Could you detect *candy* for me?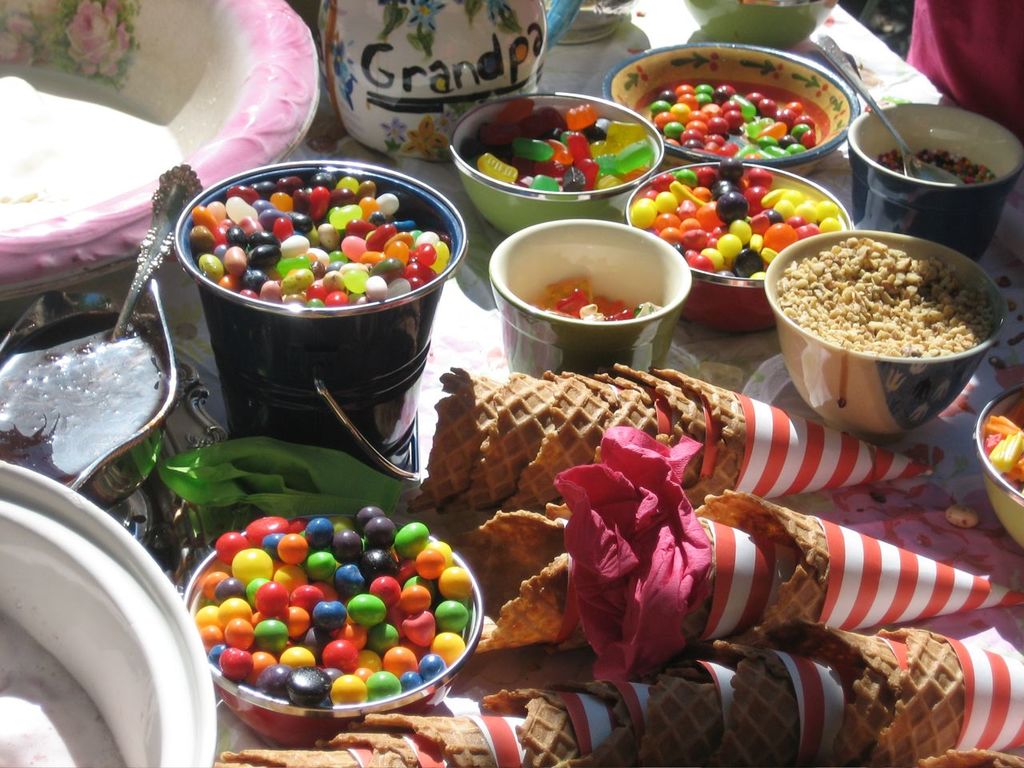
Detection result: bbox(190, 522, 484, 715).
